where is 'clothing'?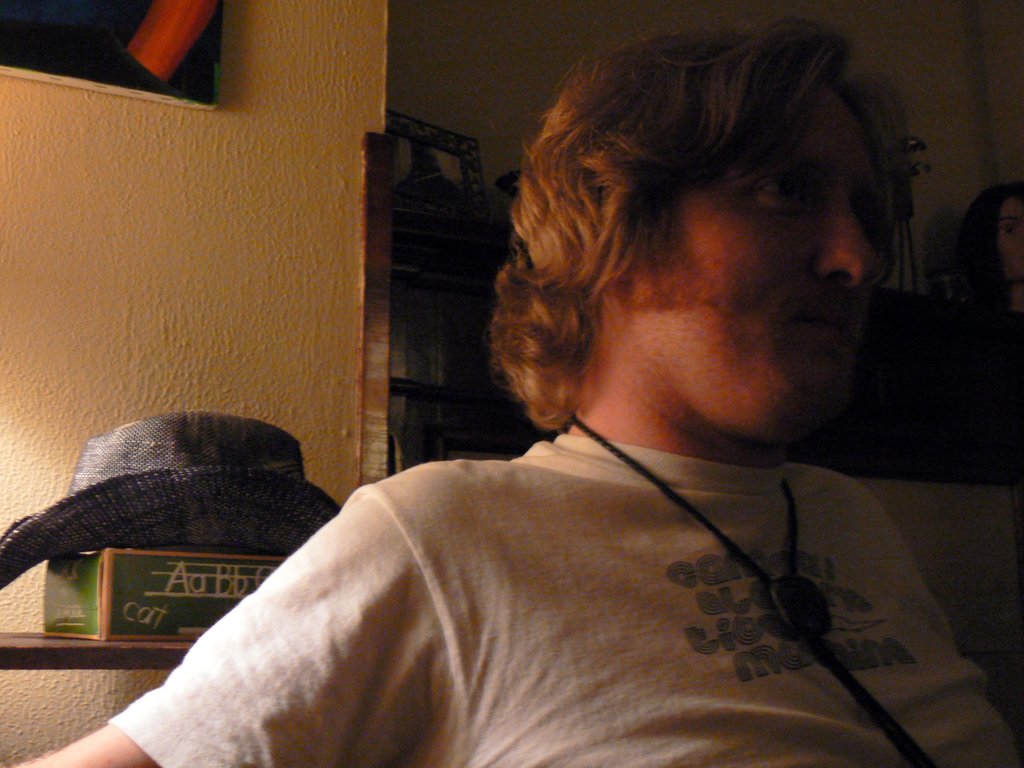
(left=87, top=394, right=1002, bottom=750).
